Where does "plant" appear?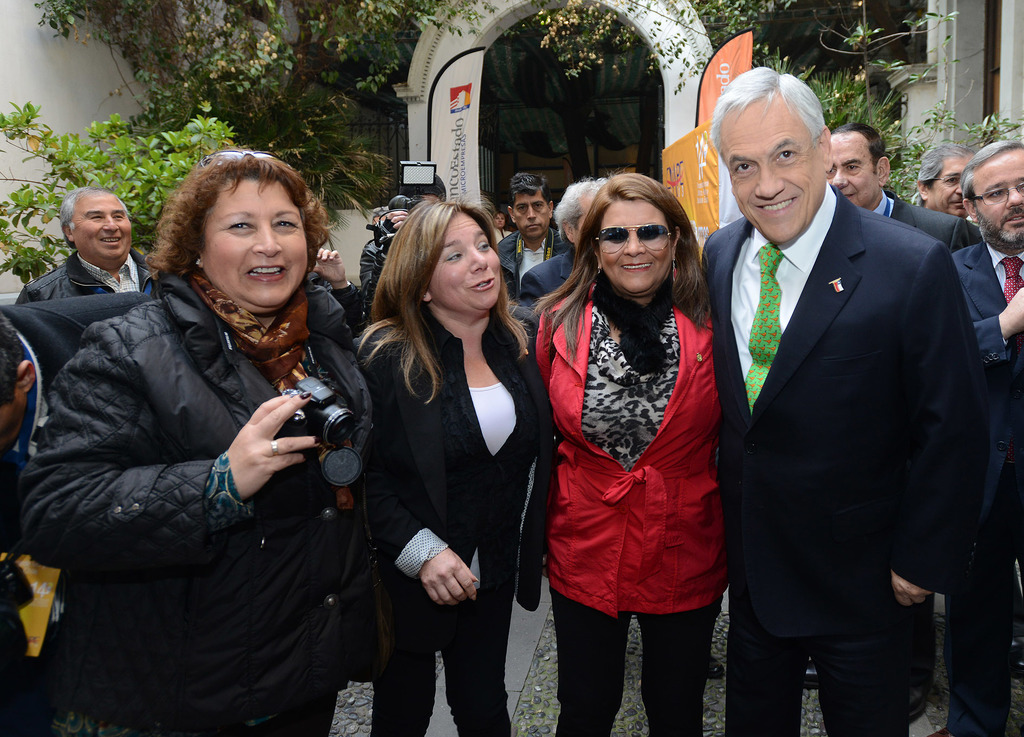
Appears at <box>0,97,253,292</box>.
